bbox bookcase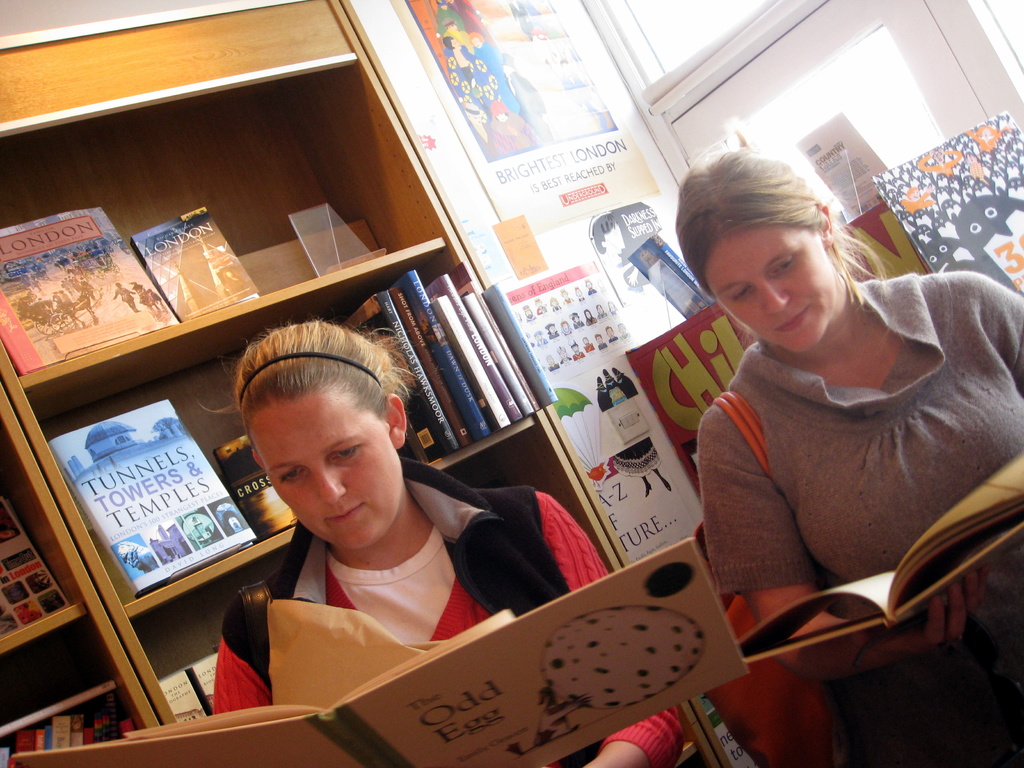
BBox(0, 0, 727, 767)
